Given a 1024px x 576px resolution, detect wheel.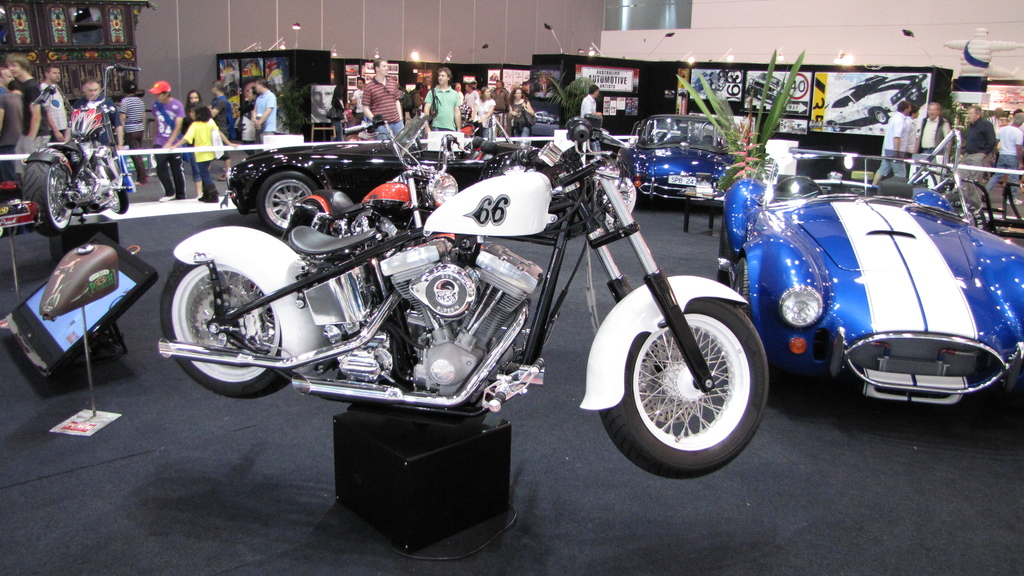
720, 254, 748, 322.
